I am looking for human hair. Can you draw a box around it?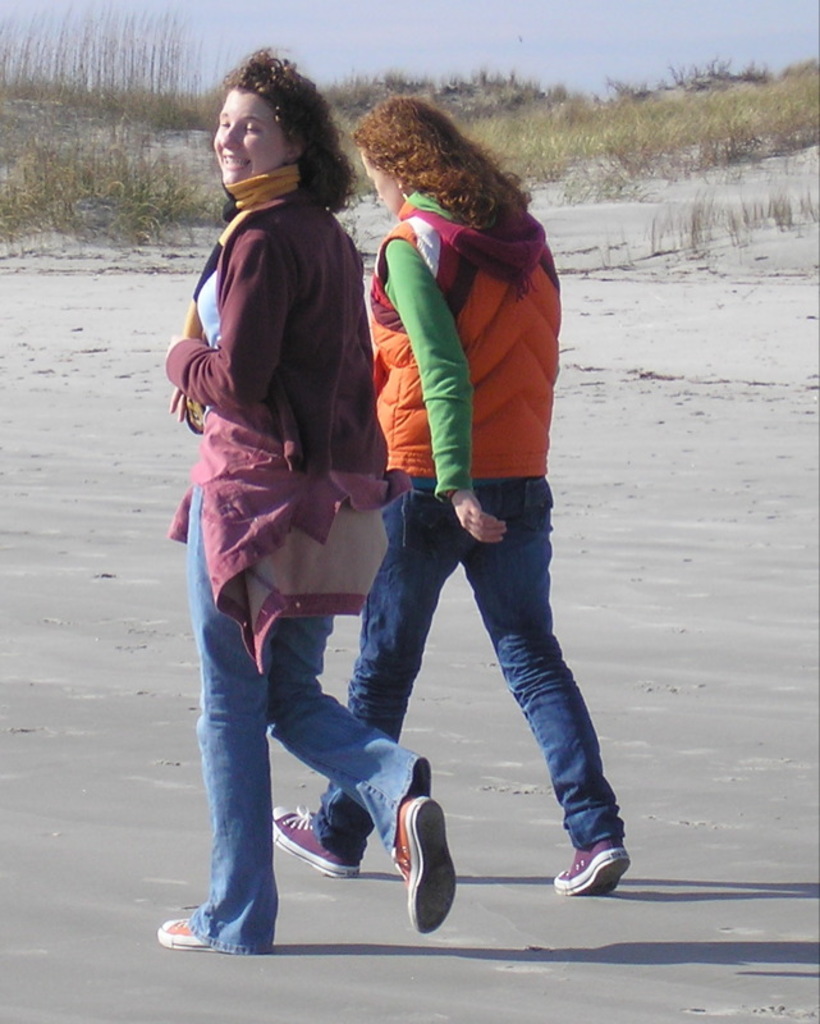
Sure, the bounding box is pyautogui.locateOnScreen(348, 100, 530, 242).
